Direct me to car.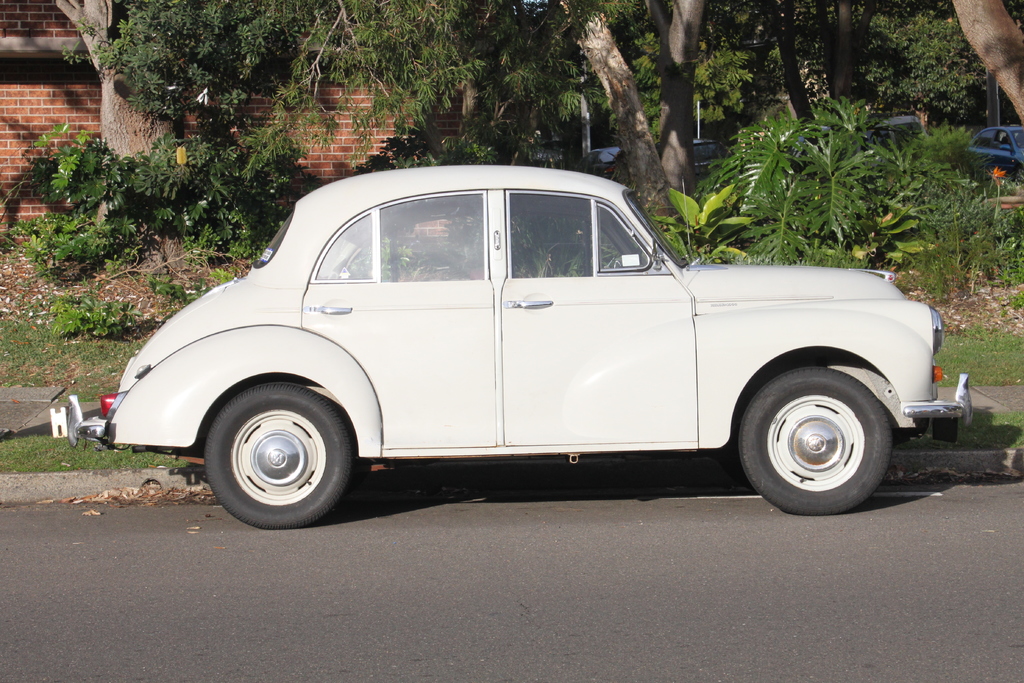
Direction: x1=78 y1=172 x2=938 y2=526.
